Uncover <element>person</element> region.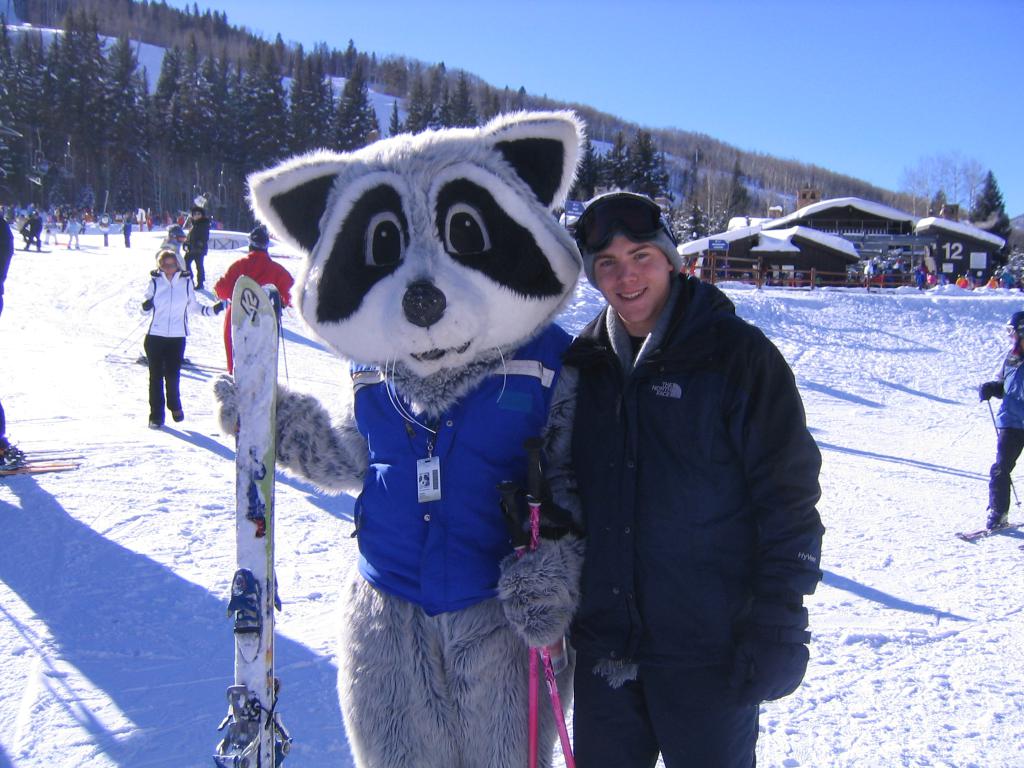
Uncovered: bbox(574, 177, 824, 767).
